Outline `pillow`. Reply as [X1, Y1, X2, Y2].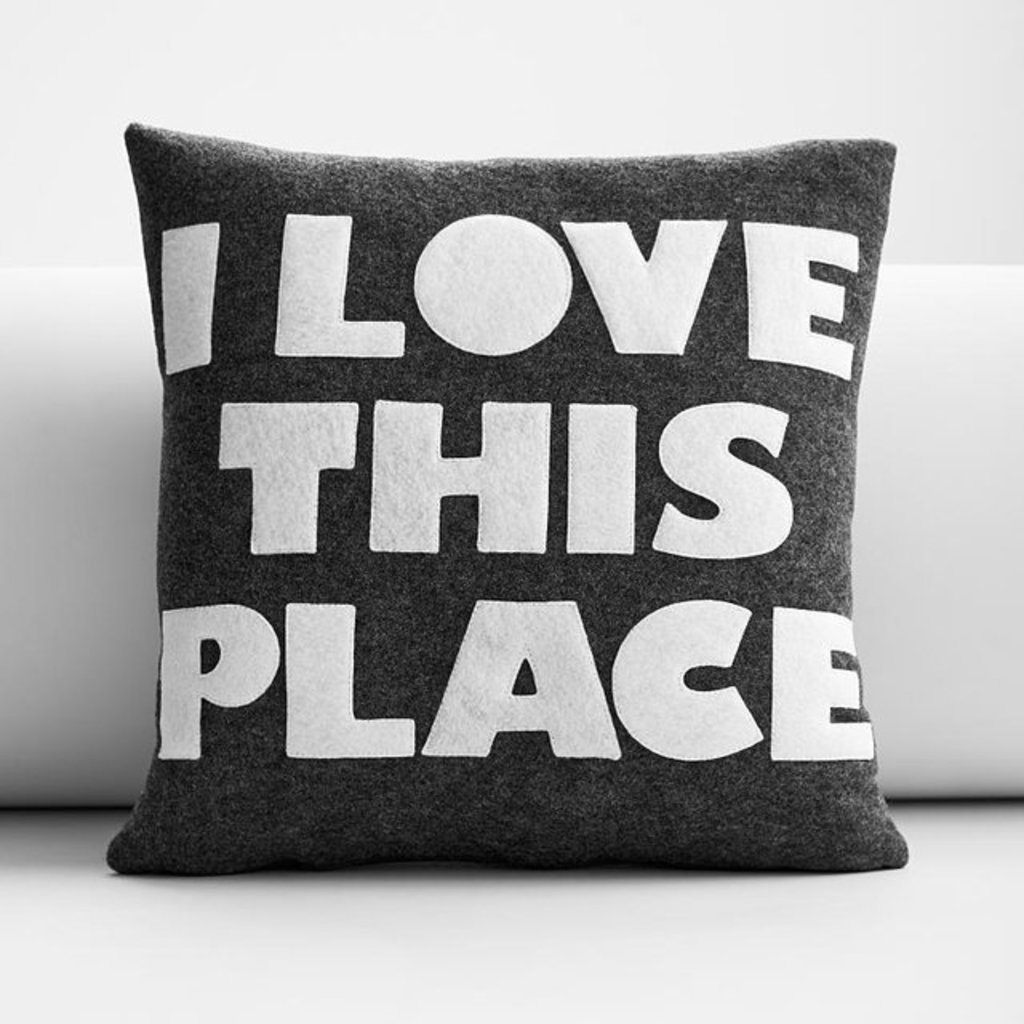
[109, 131, 904, 859].
